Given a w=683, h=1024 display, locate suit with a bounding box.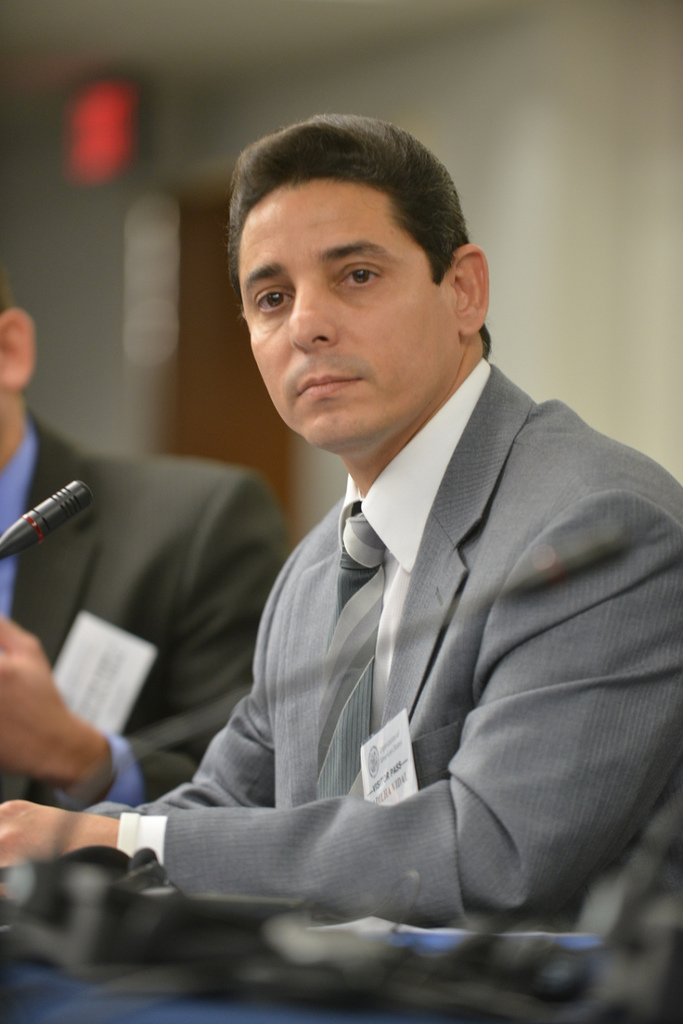
Located: bbox=[179, 312, 655, 922].
